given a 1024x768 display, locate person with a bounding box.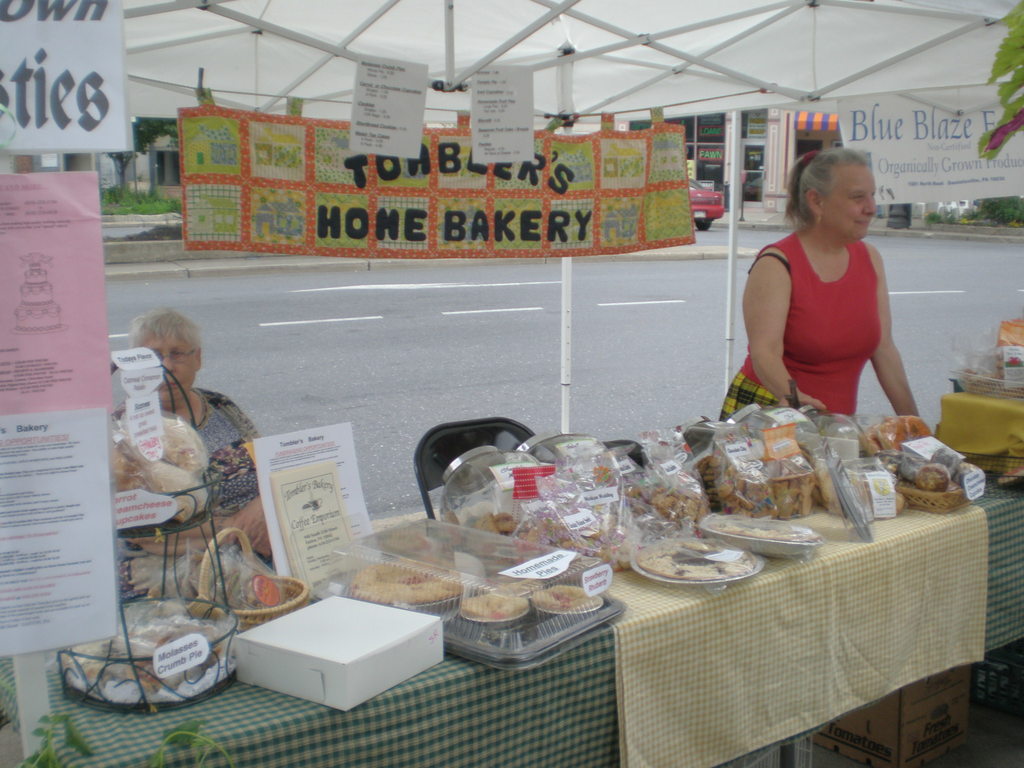
Located: rect(719, 129, 915, 467).
